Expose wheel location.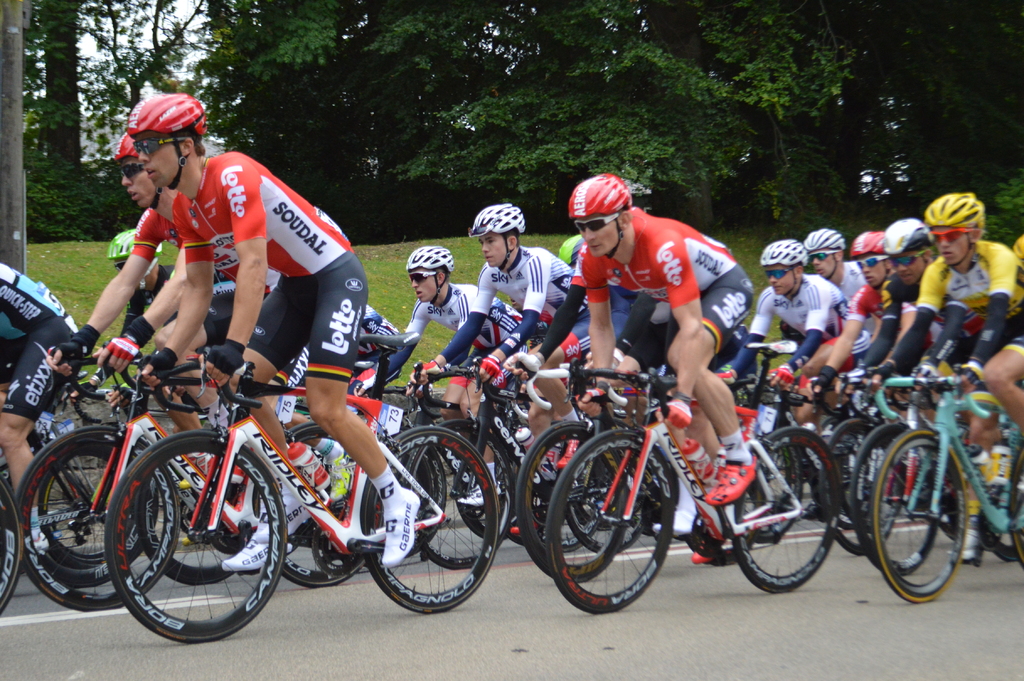
Exposed at Rect(134, 447, 261, 586).
